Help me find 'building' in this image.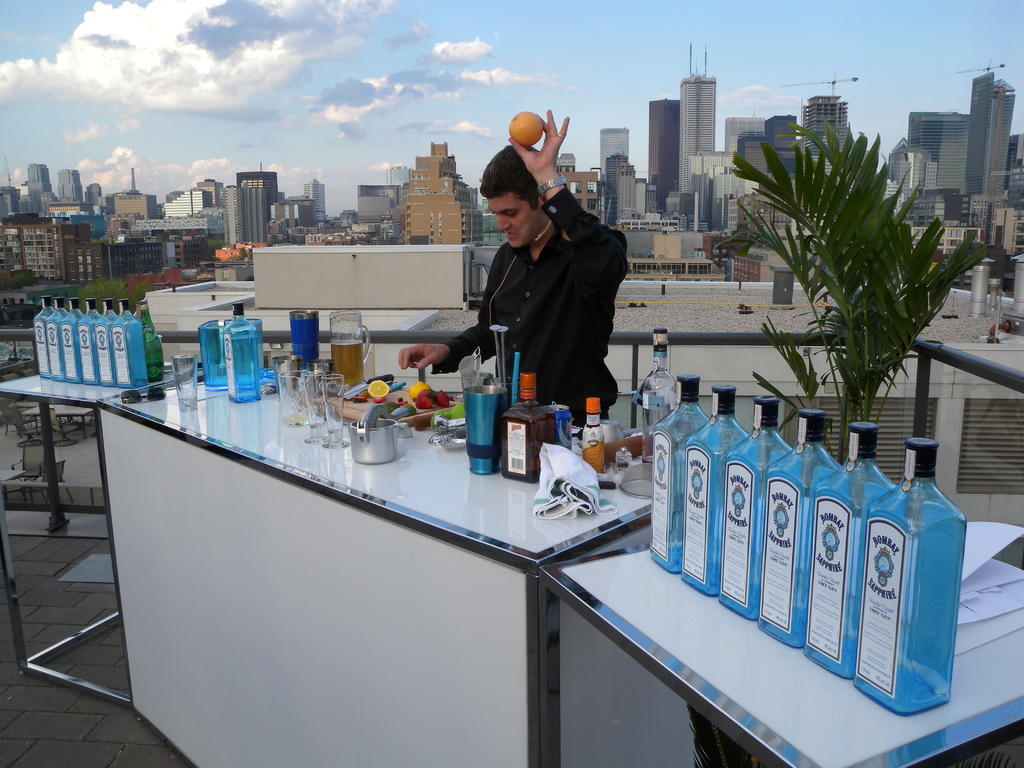
Found it: bbox=[232, 167, 281, 244].
